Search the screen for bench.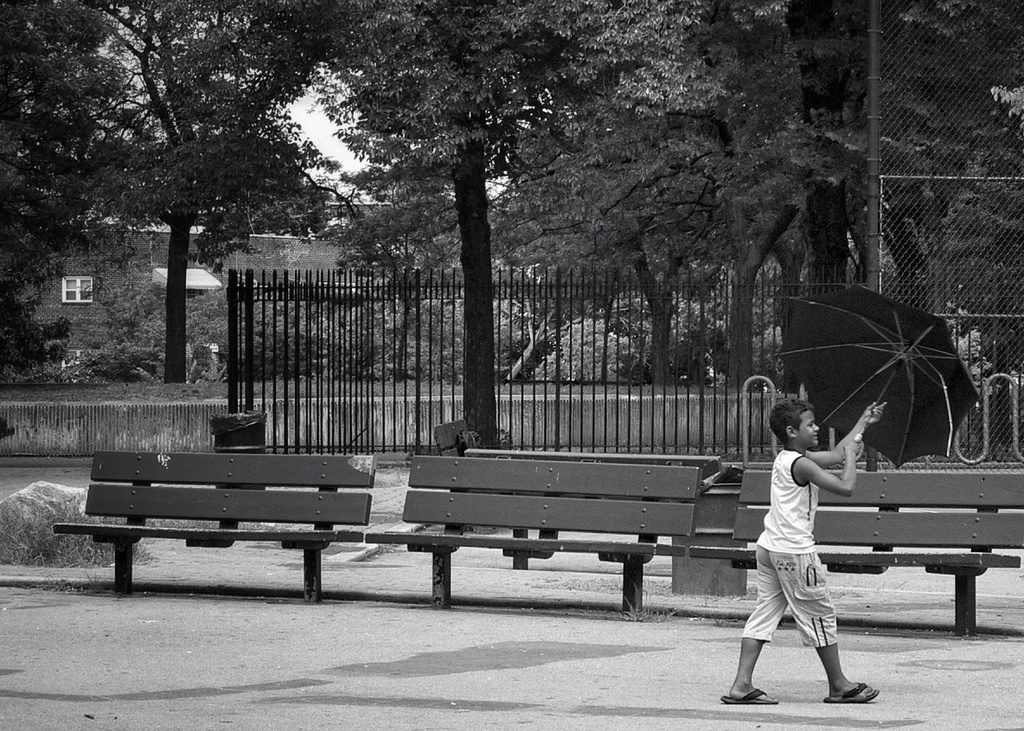
Found at 360 454 707 617.
